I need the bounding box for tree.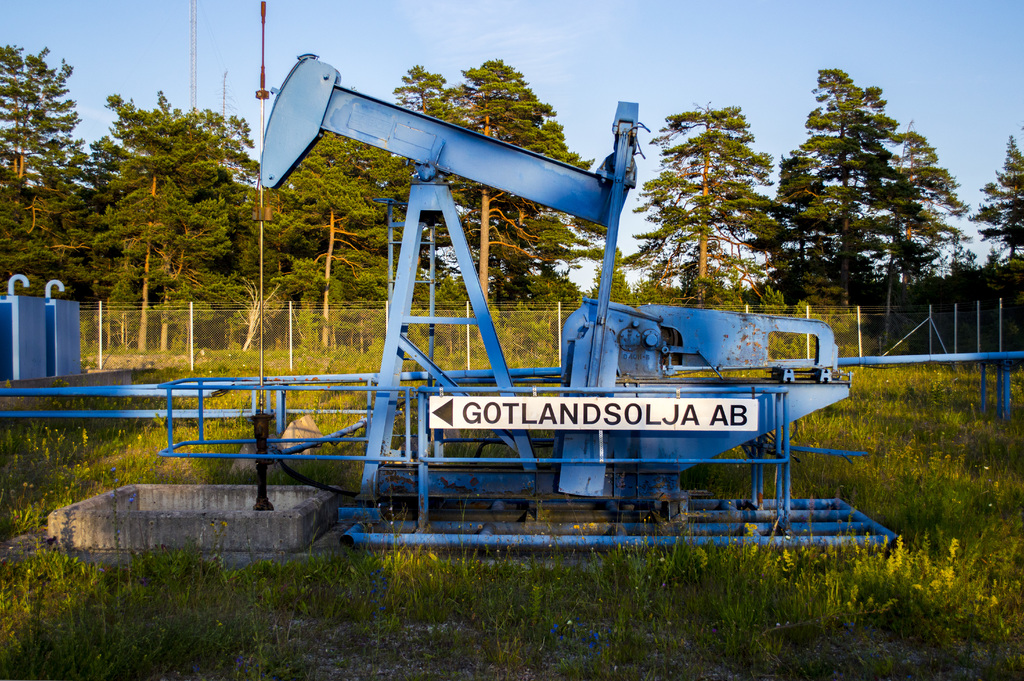
Here it is: bbox=(986, 131, 1023, 264).
